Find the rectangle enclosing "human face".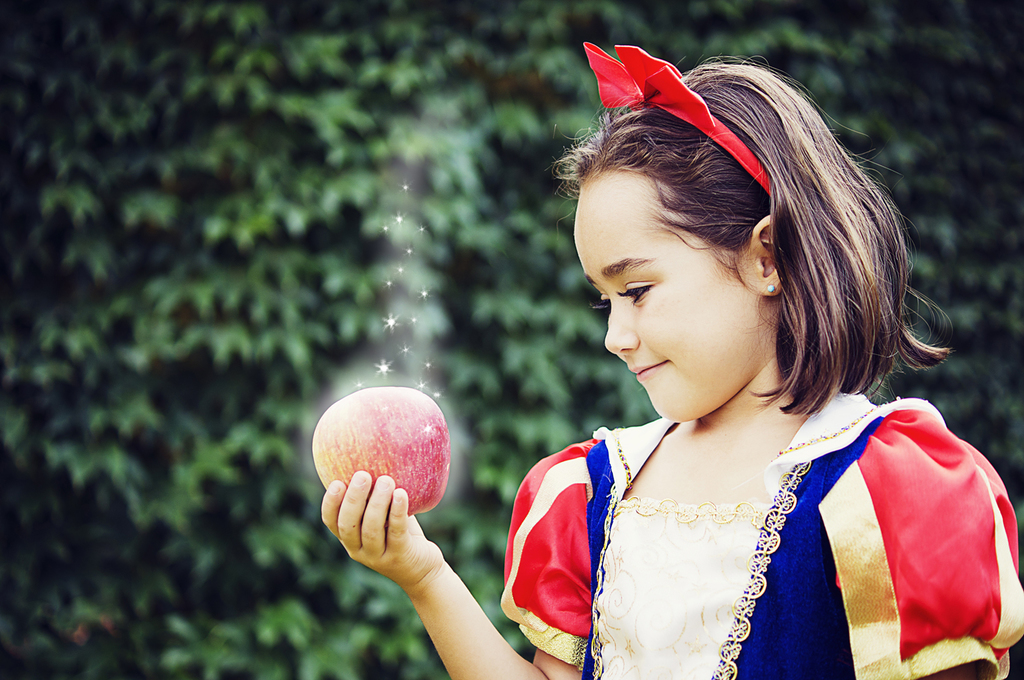
(572,181,760,424).
